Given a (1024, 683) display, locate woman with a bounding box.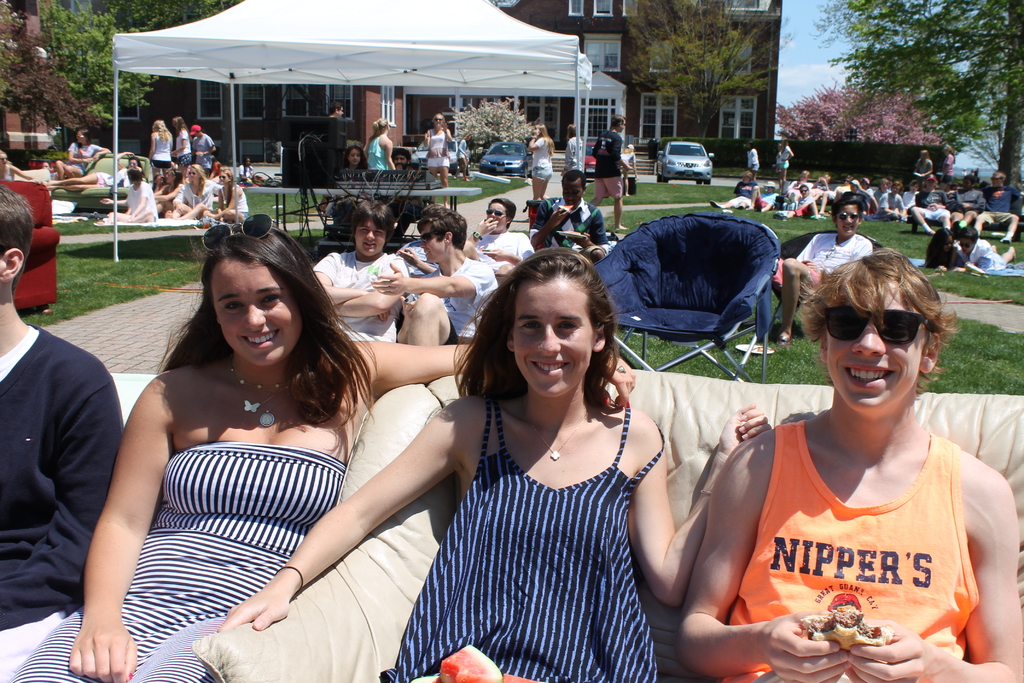
Located: bbox=(362, 116, 399, 173).
